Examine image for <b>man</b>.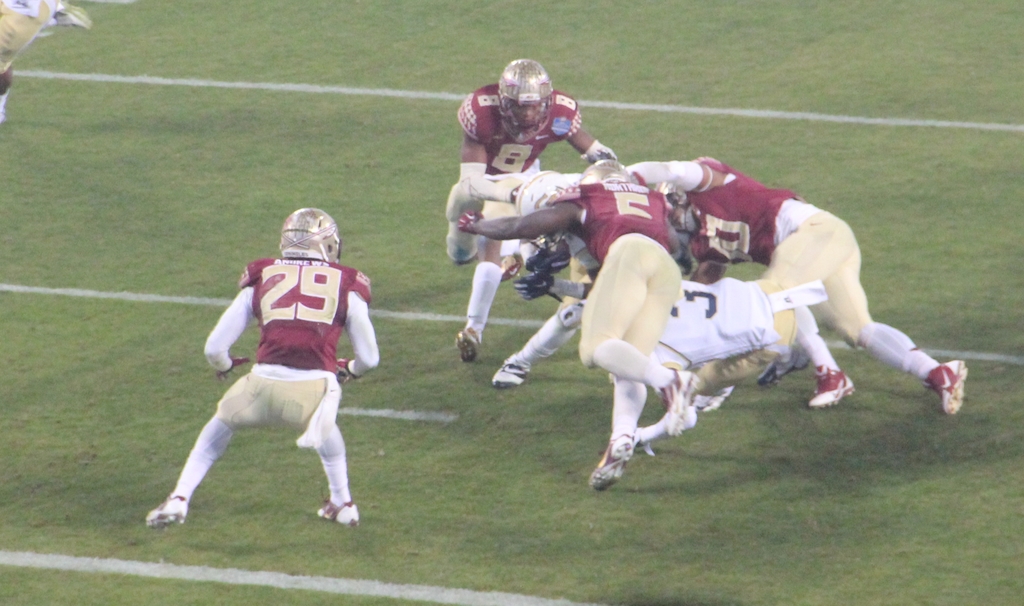
Examination result: detection(0, 0, 67, 119).
